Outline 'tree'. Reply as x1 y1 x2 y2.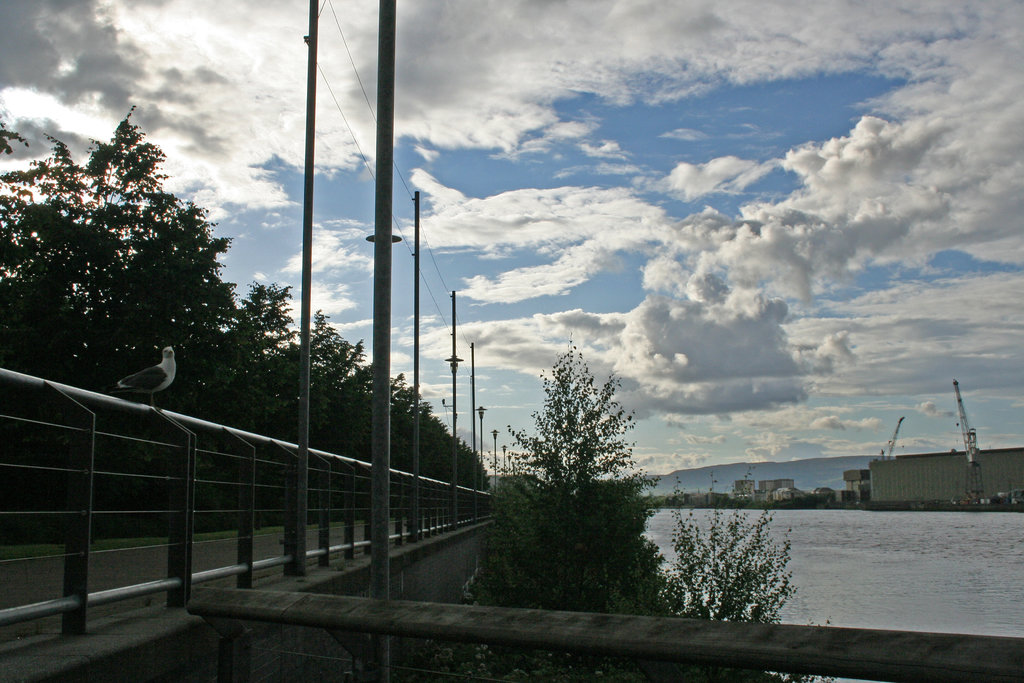
494 319 669 614.
